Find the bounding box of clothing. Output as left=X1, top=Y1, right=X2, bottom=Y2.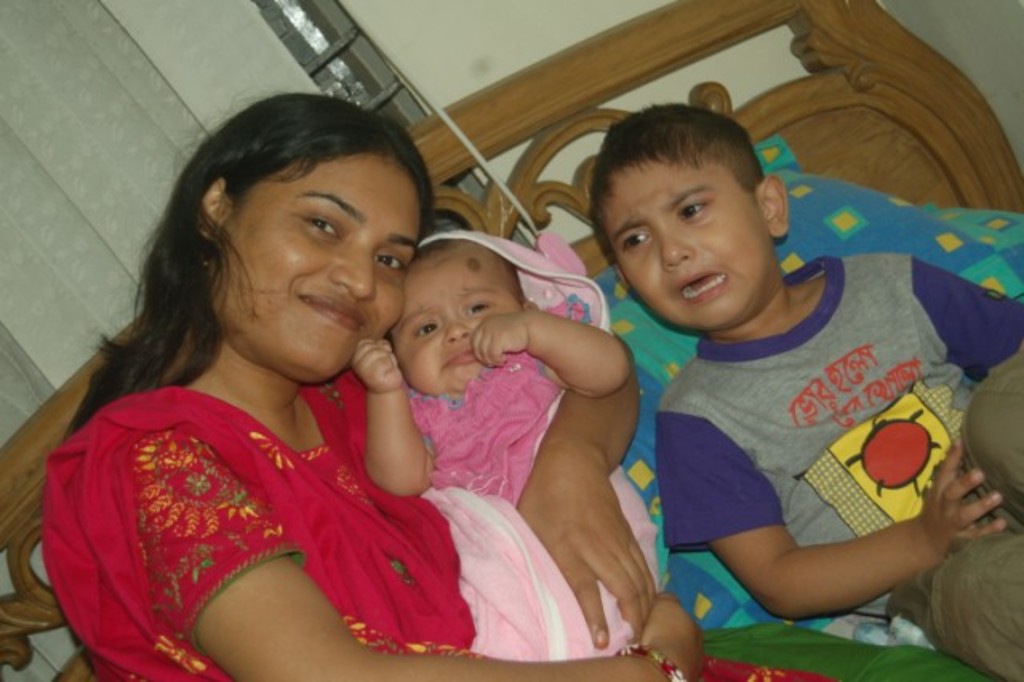
left=666, top=245, right=1022, bottom=680.
